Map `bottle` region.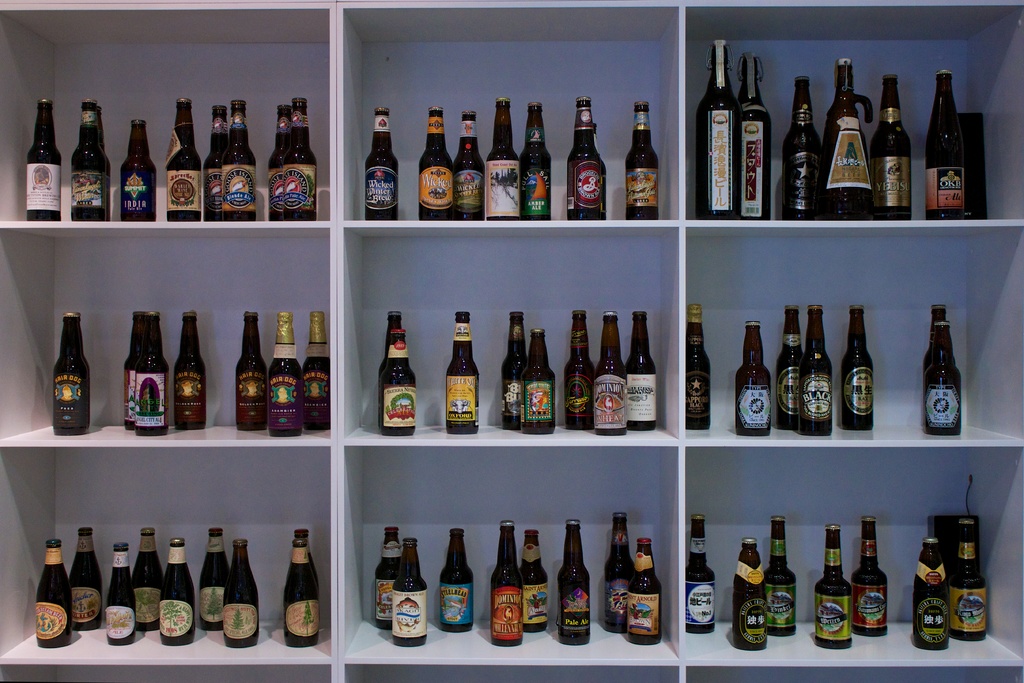
Mapped to [486,97,520,222].
